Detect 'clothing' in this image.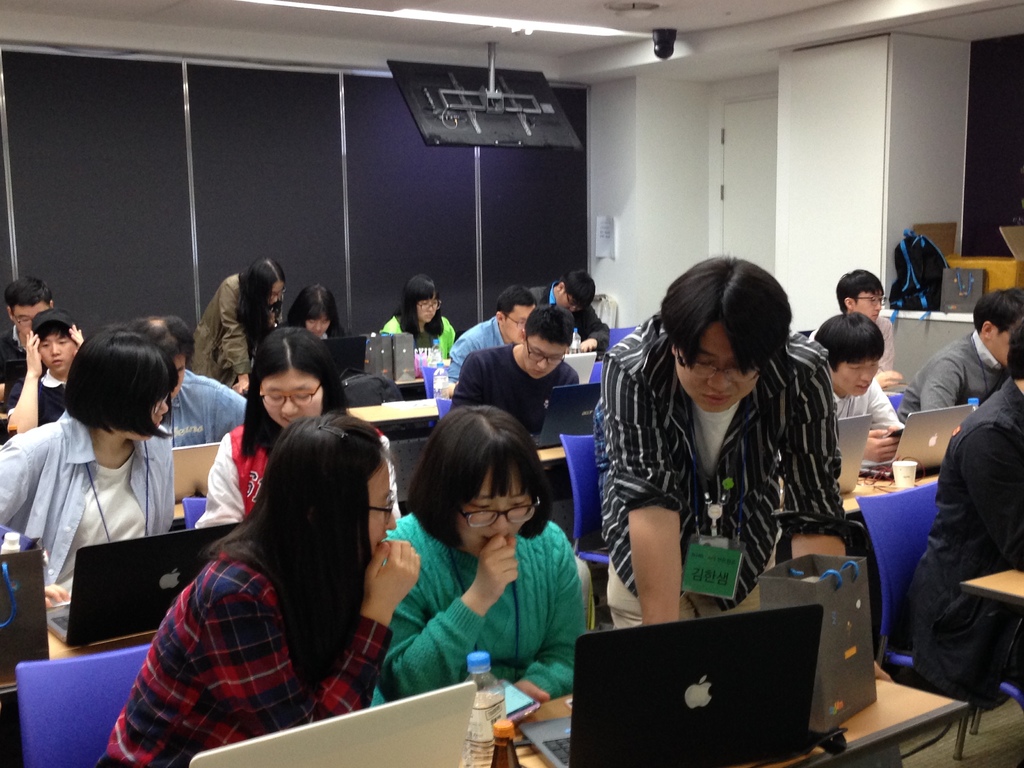
Detection: box(452, 318, 505, 369).
